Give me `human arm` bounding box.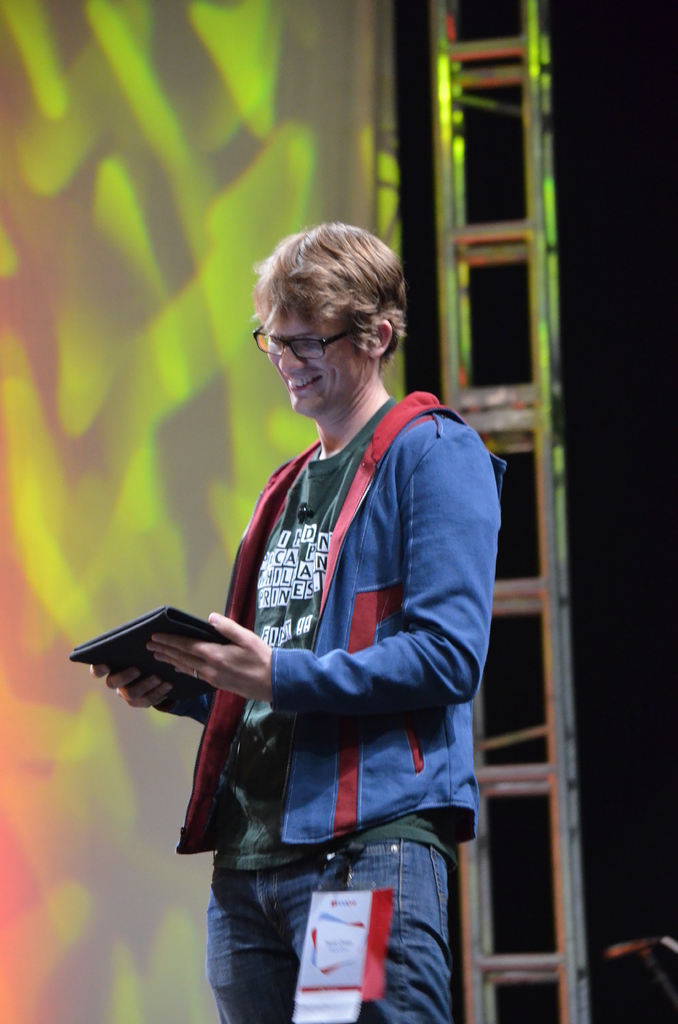
pyautogui.locateOnScreen(145, 424, 481, 723).
